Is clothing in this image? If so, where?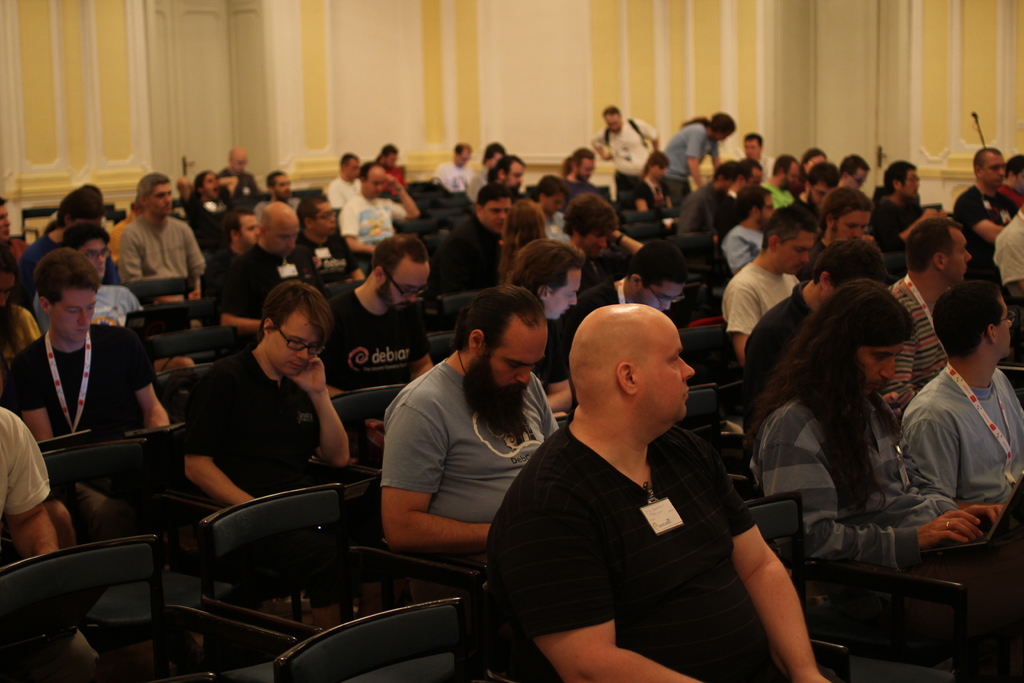
Yes, at 107, 215, 138, 261.
